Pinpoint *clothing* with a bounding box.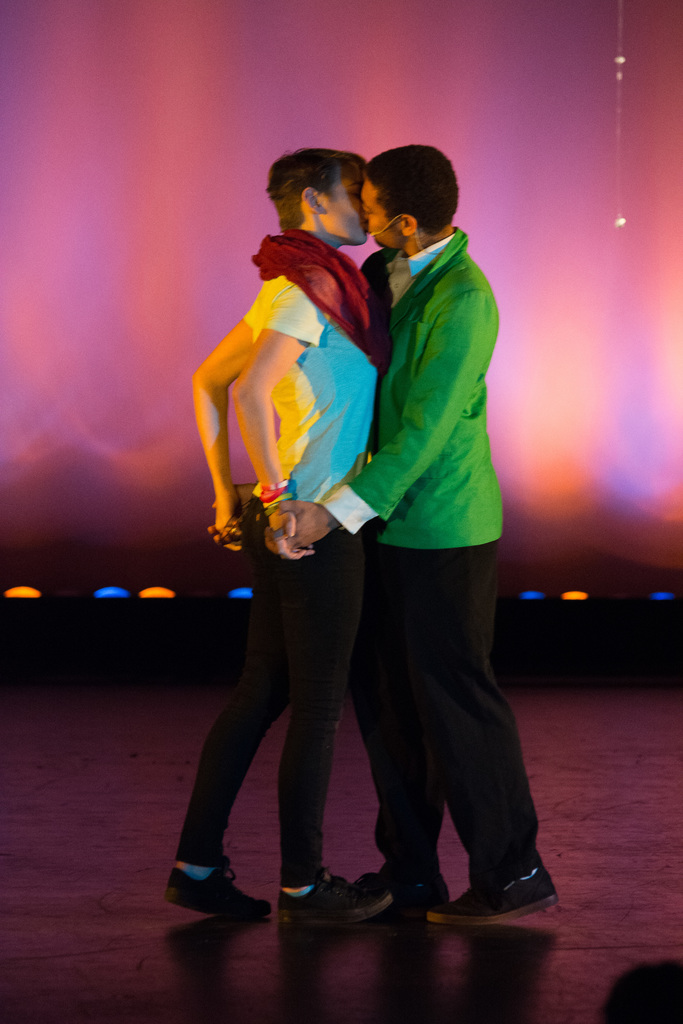
box=[282, 208, 507, 837].
